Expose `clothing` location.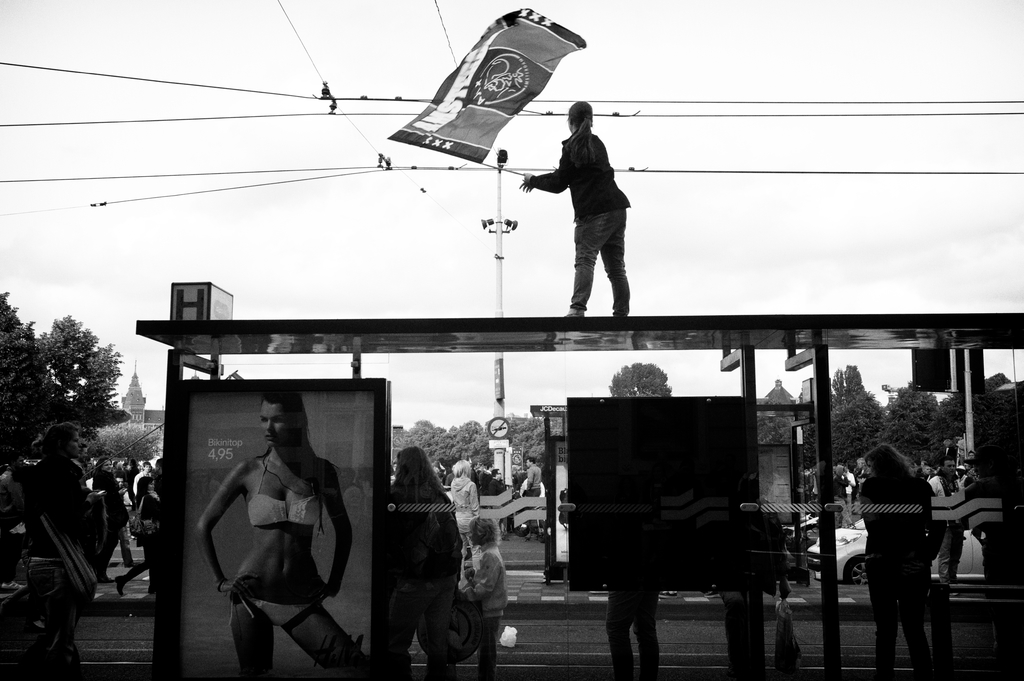
Exposed at <box>530,130,635,311</box>.
